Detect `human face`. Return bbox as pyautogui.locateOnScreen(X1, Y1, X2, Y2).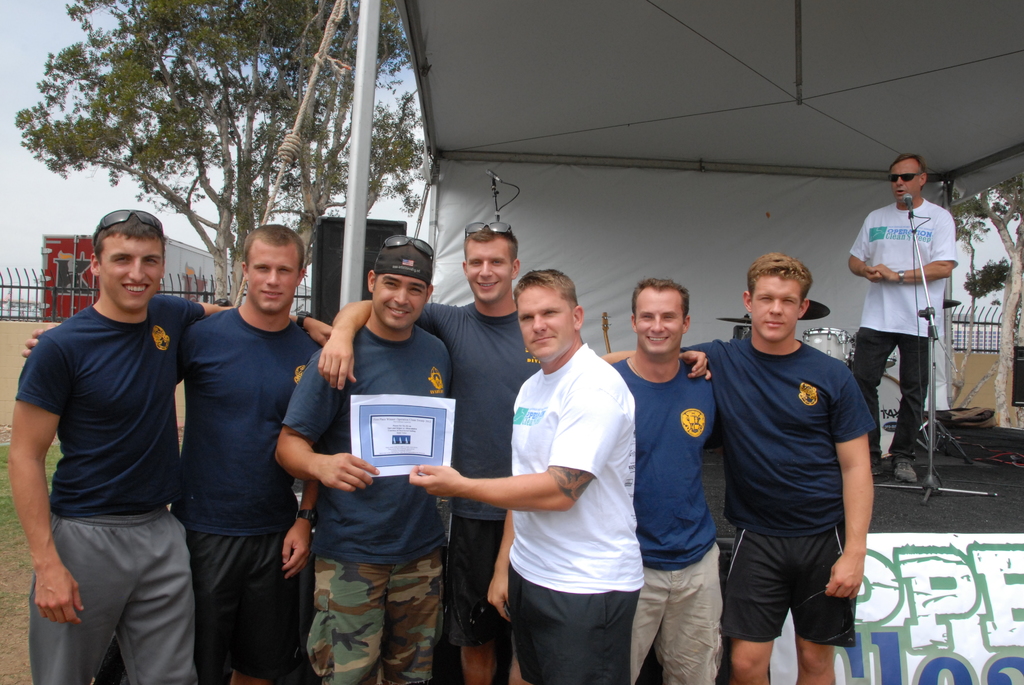
pyautogui.locateOnScreen(366, 269, 428, 331).
